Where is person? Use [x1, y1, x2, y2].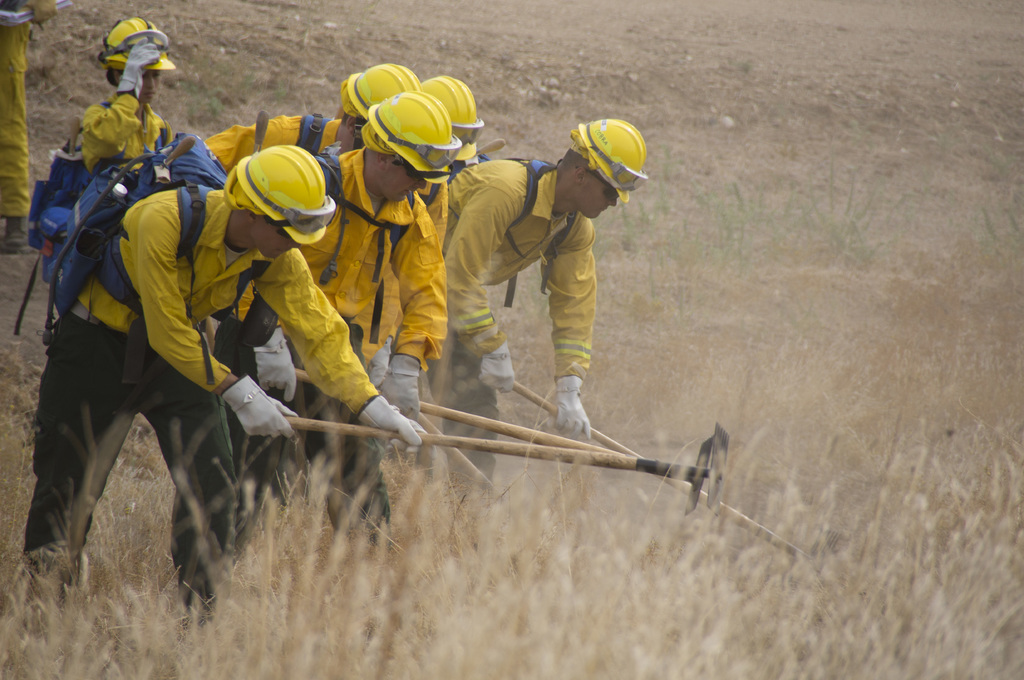
[69, 15, 177, 181].
